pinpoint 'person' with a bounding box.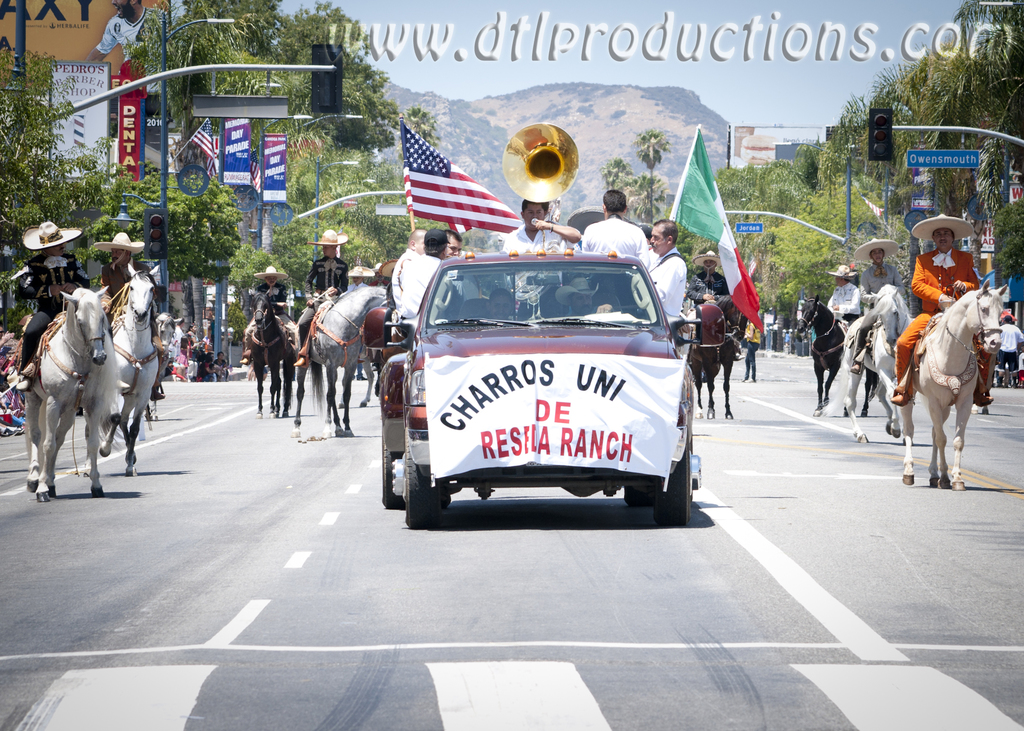
Rect(852, 237, 902, 376).
